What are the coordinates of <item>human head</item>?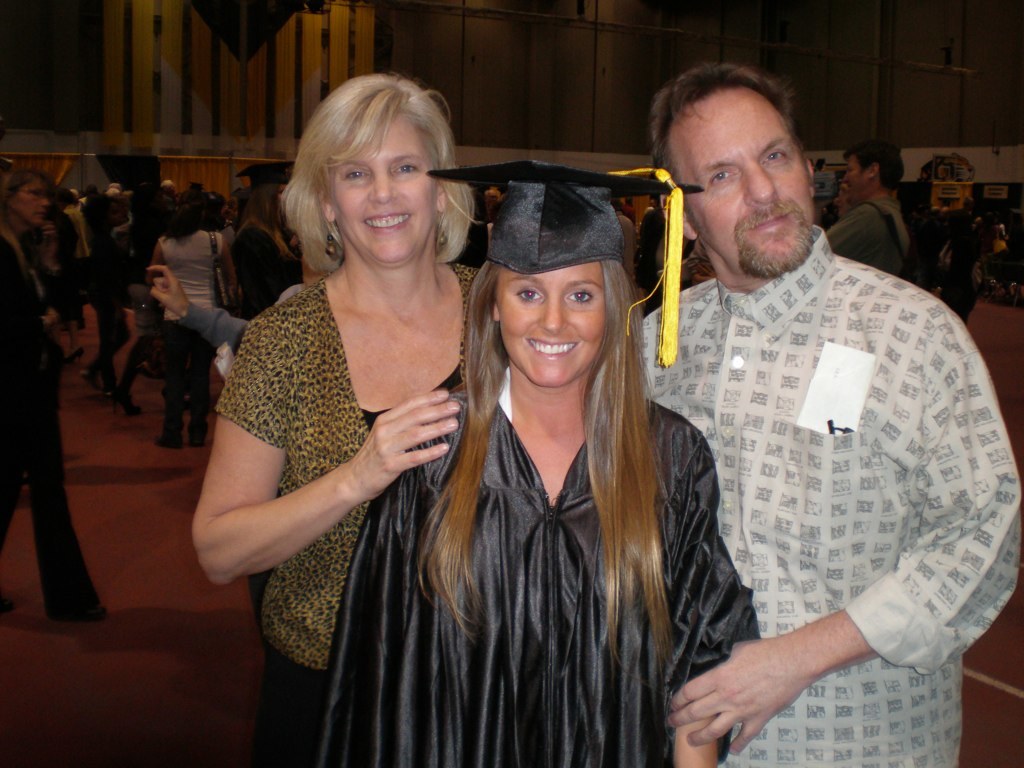
[278, 66, 468, 257].
